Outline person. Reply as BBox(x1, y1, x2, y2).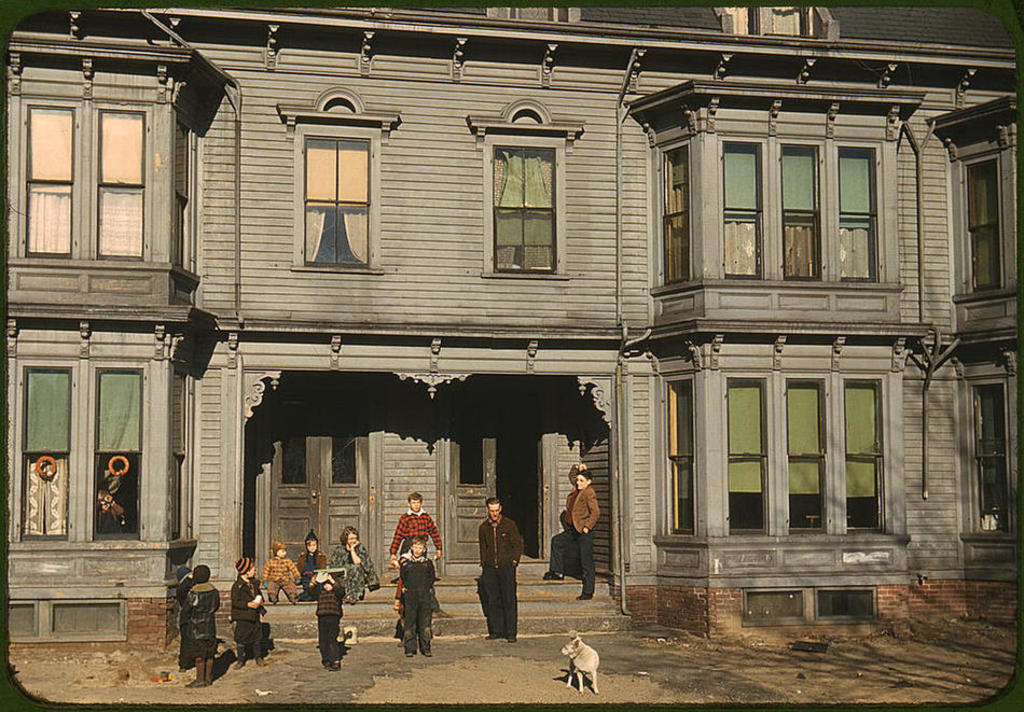
BBox(296, 532, 330, 601).
